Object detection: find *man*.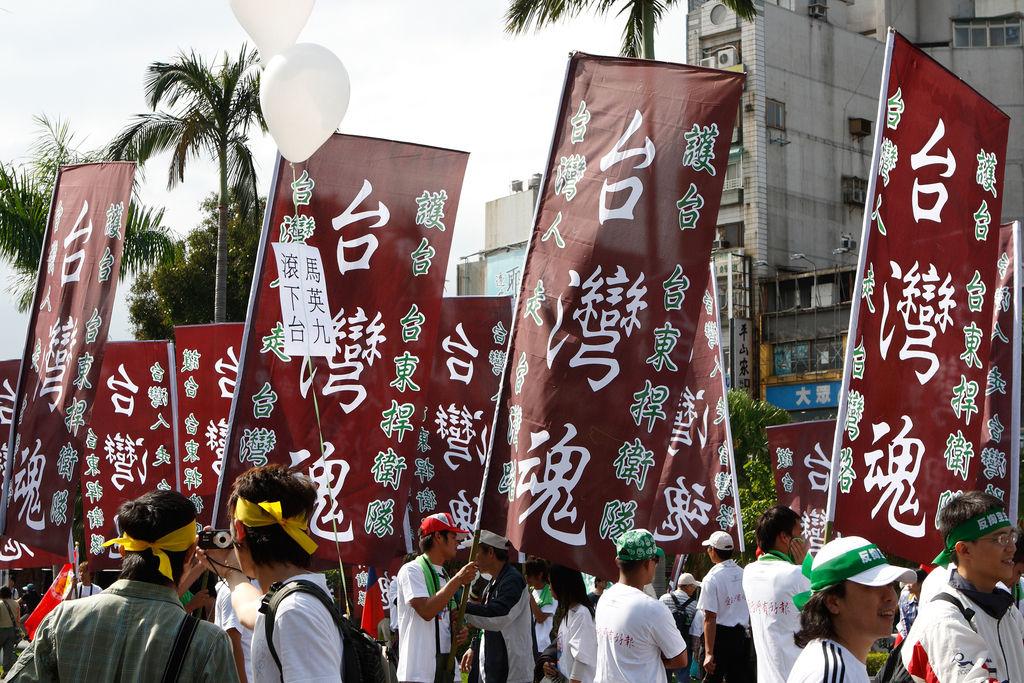
BBox(457, 528, 535, 682).
